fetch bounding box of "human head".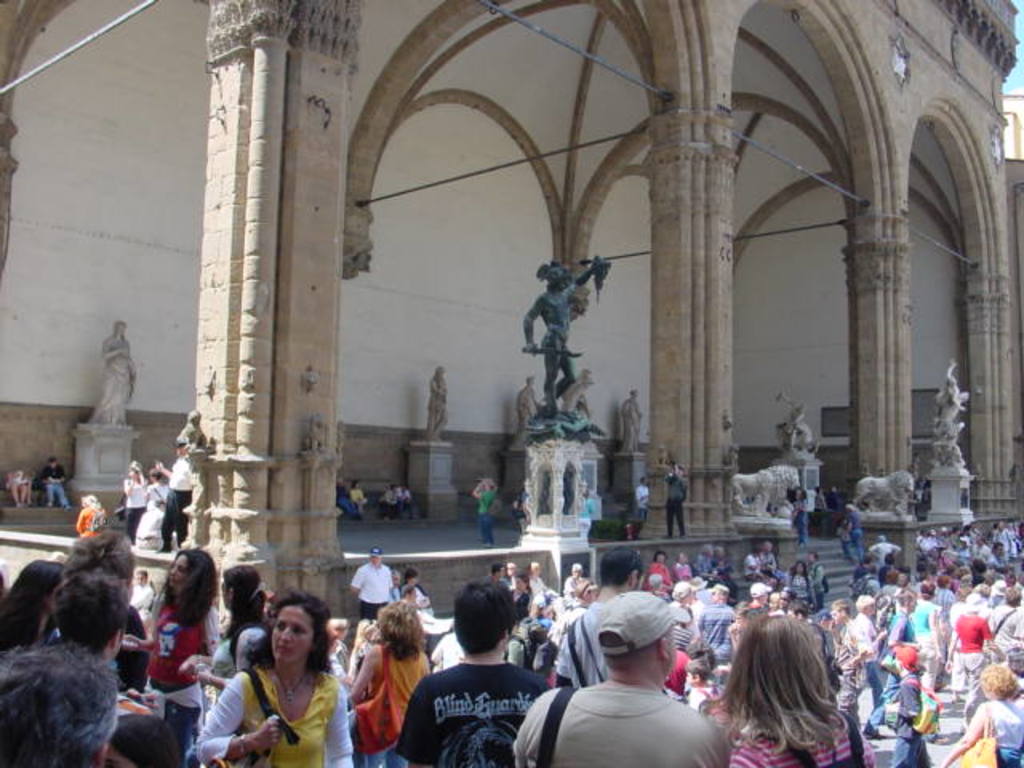
Bbox: [736,611,829,714].
